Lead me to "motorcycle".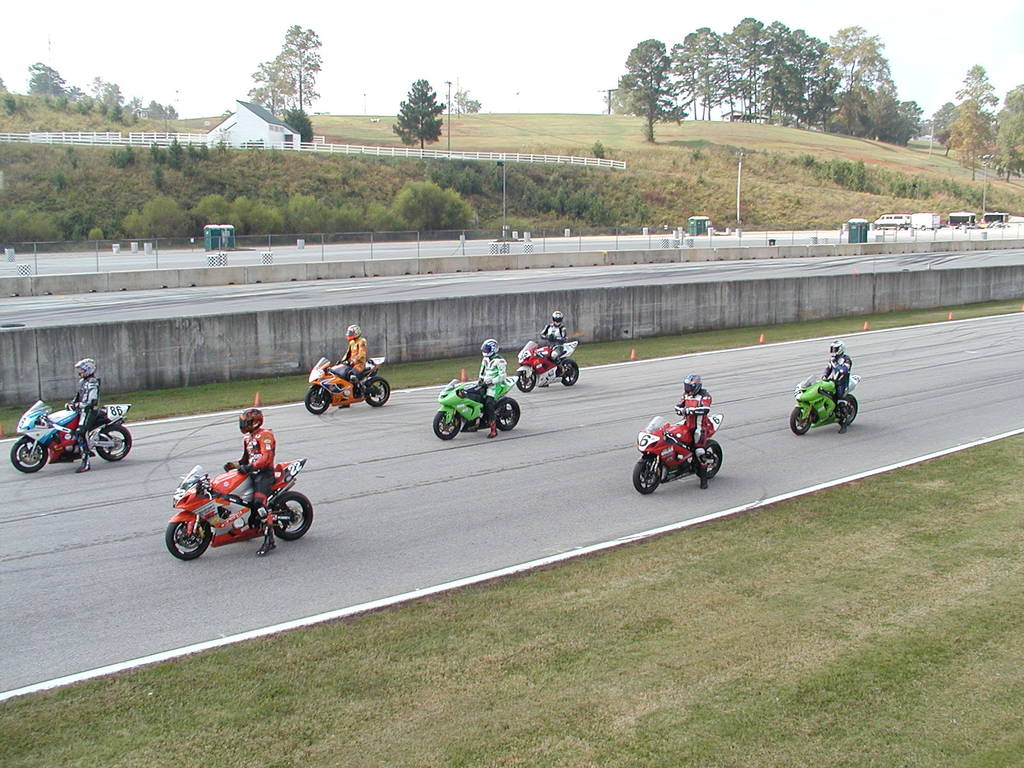
Lead to 305/343/392/419.
